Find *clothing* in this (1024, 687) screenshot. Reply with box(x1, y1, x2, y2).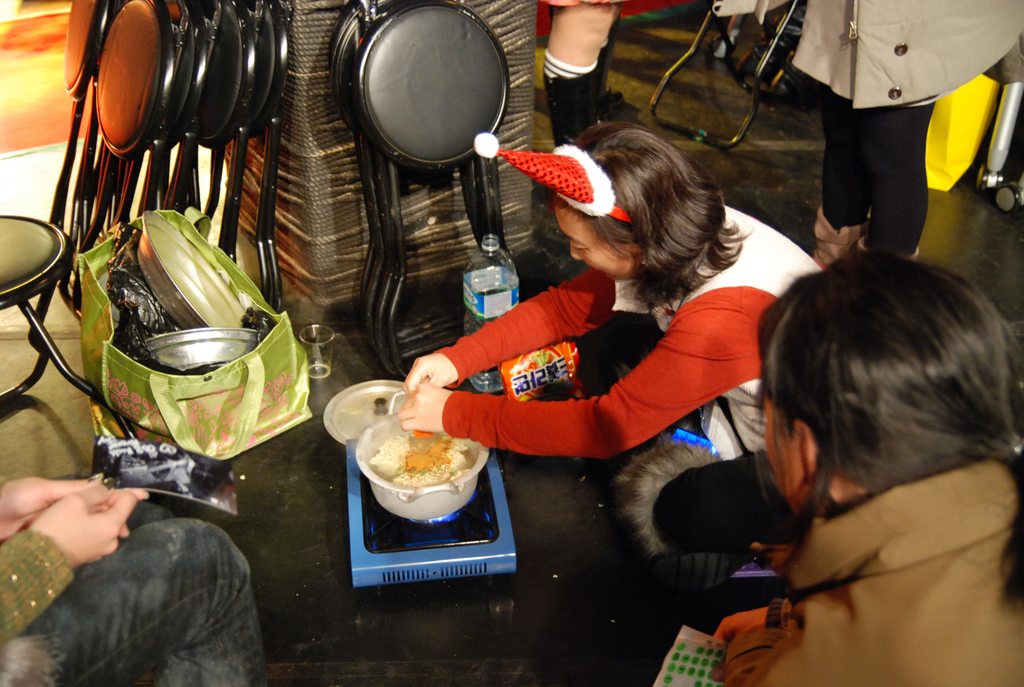
box(788, 0, 1023, 251).
